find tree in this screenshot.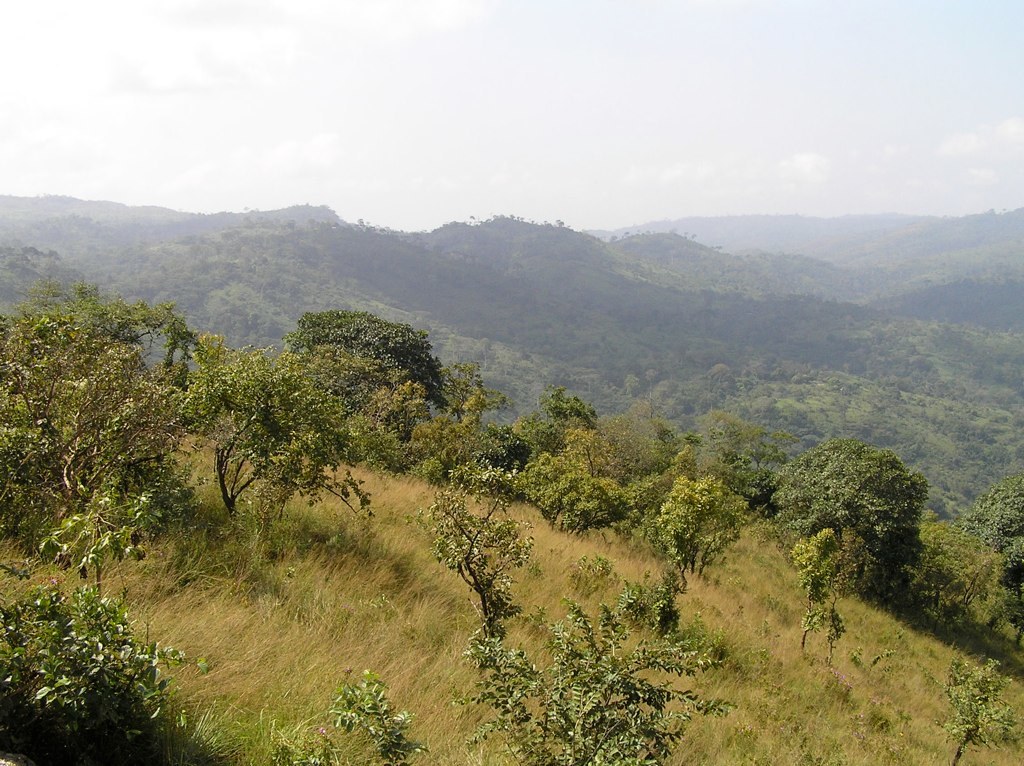
The bounding box for tree is 288 307 459 457.
